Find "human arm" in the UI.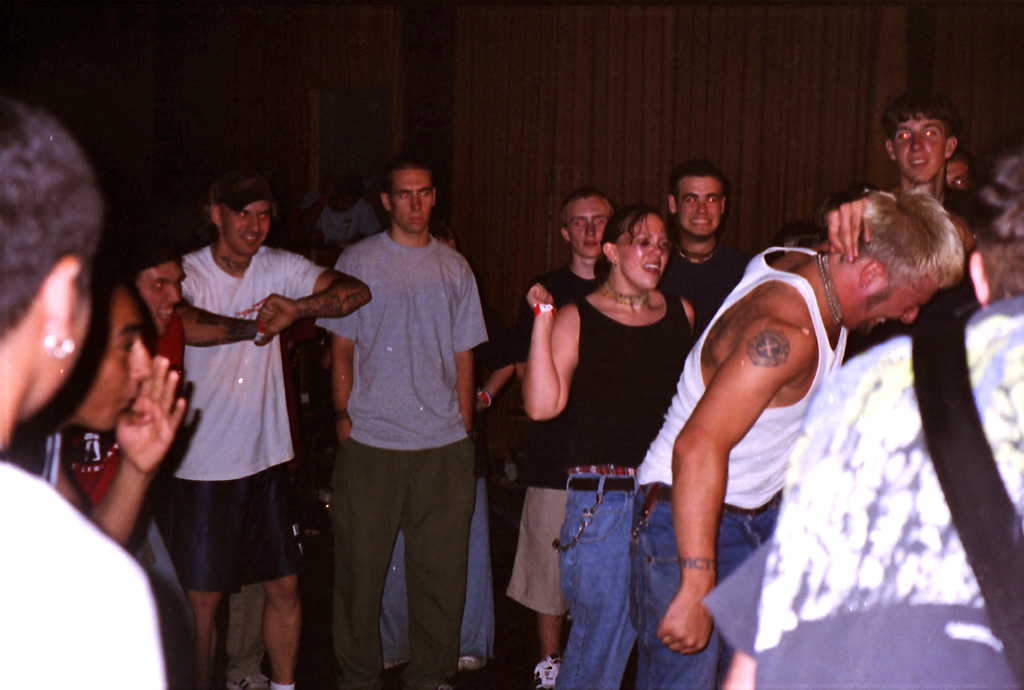
UI element at {"x1": 176, "y1": 295, "x2": 281, "y2": 350}.
